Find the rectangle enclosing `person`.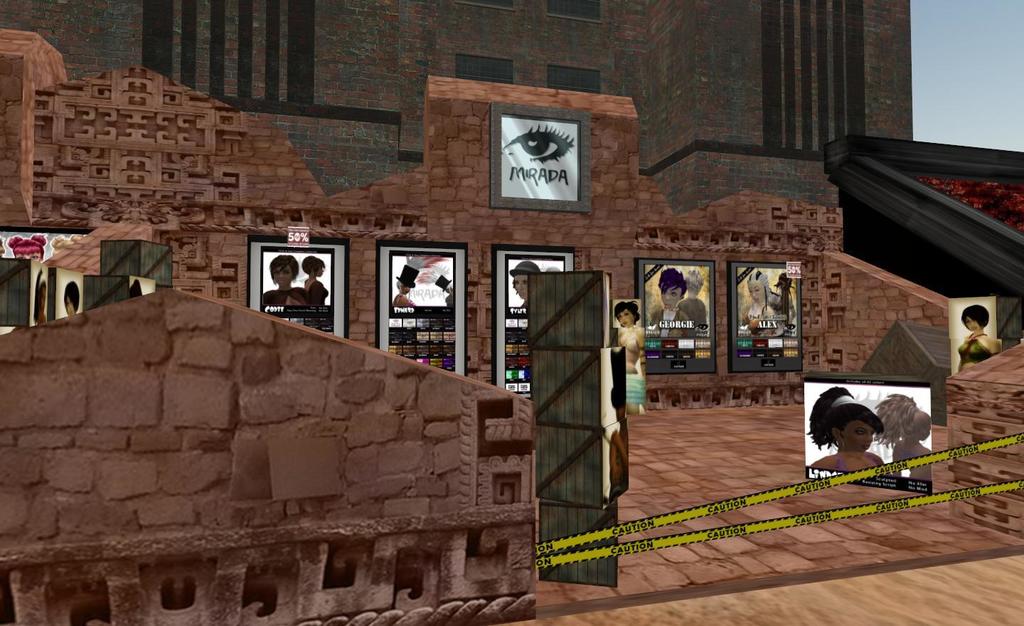
bbox(652, 262, 695, 343).
